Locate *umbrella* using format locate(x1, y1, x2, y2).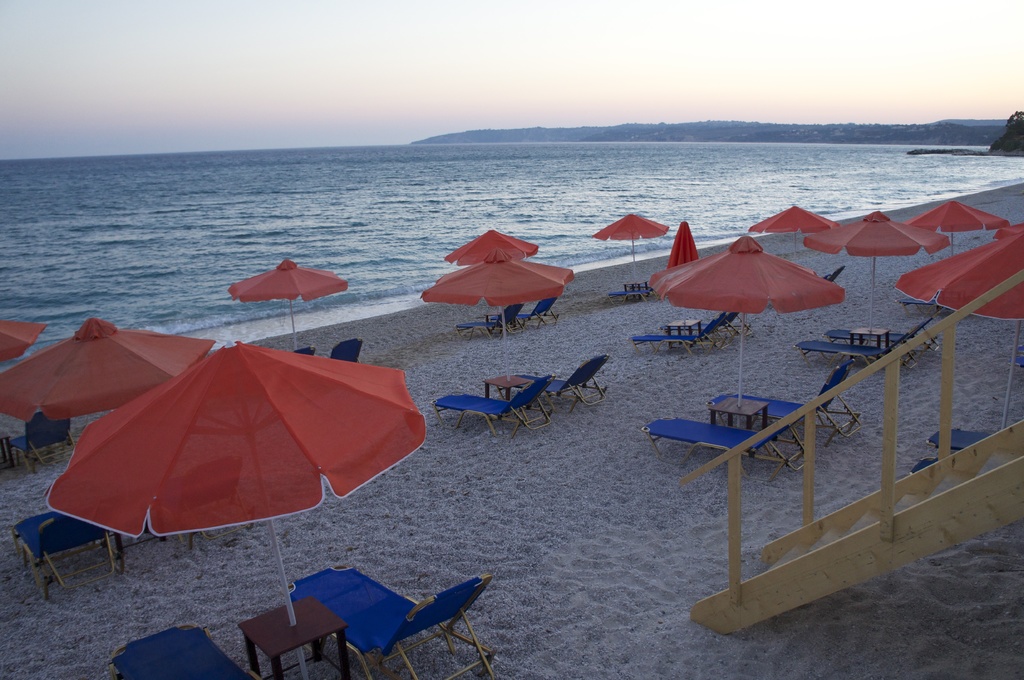
locate(652, 232, 845, 406).
